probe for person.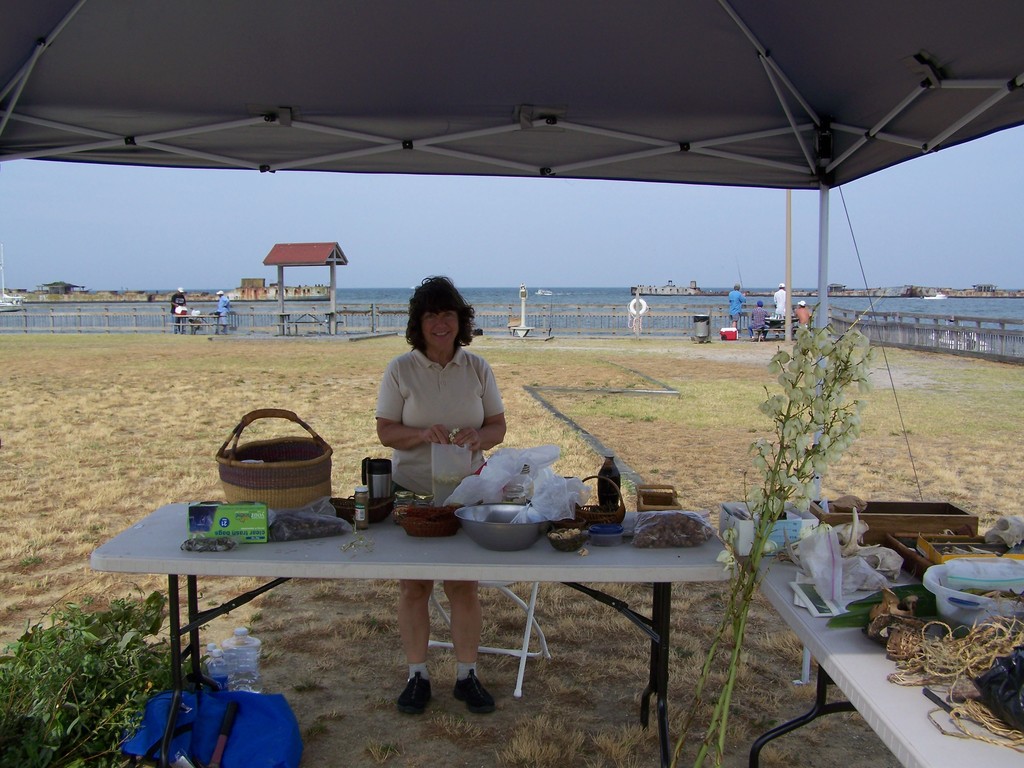
Probe result: [731,284,748,336].
